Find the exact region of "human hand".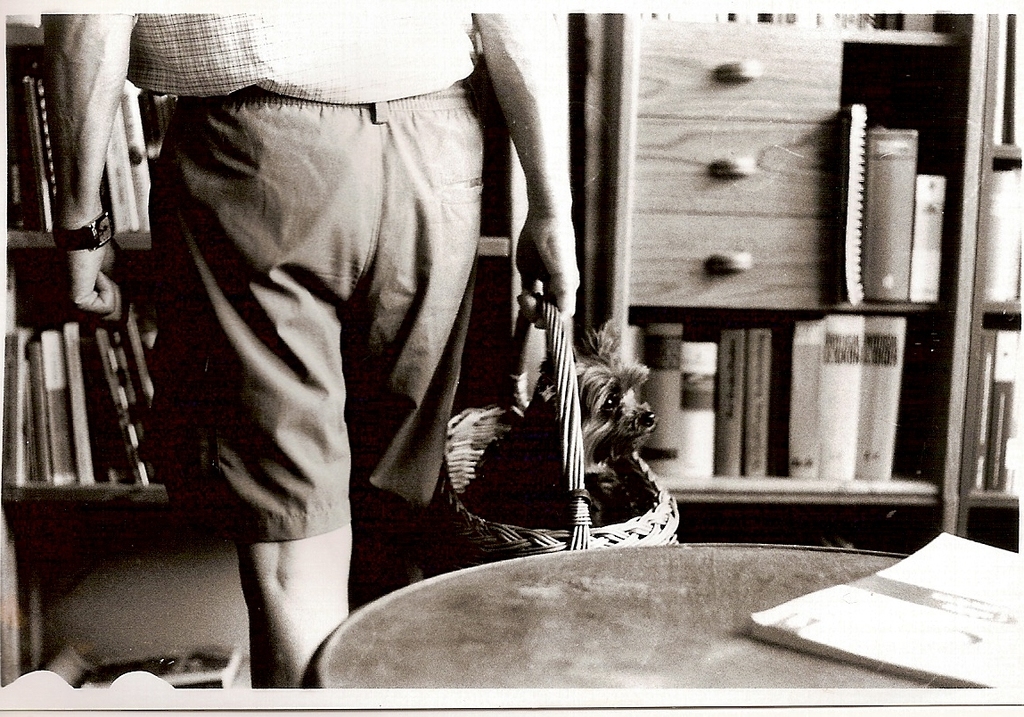
Exact region: (61, 242, 127, 326).
